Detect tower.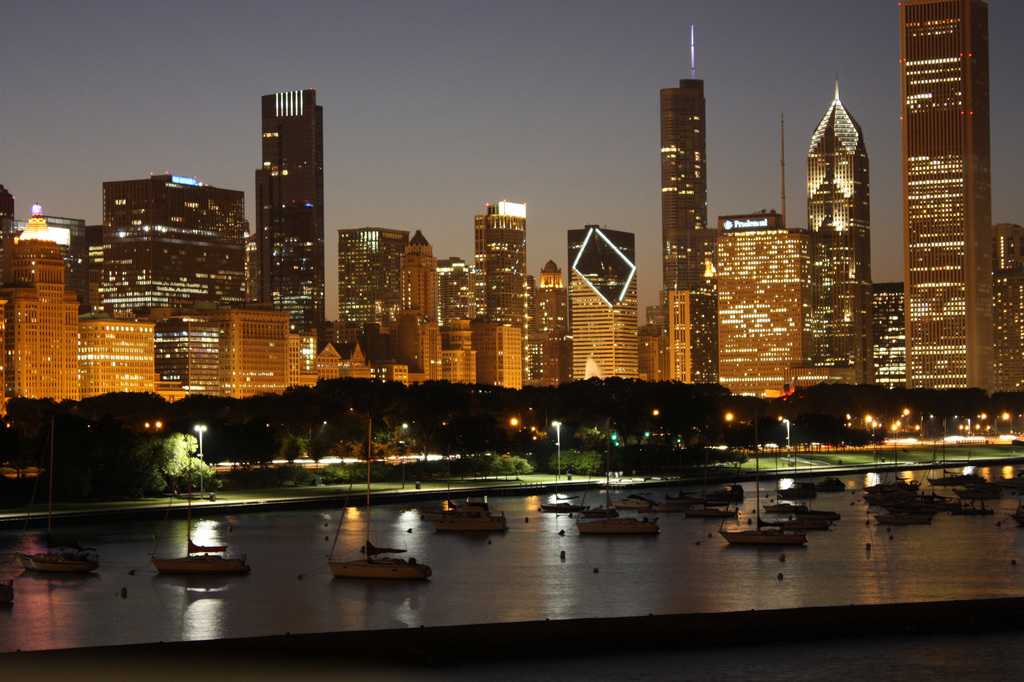
Detected at 801/80/886/369.
